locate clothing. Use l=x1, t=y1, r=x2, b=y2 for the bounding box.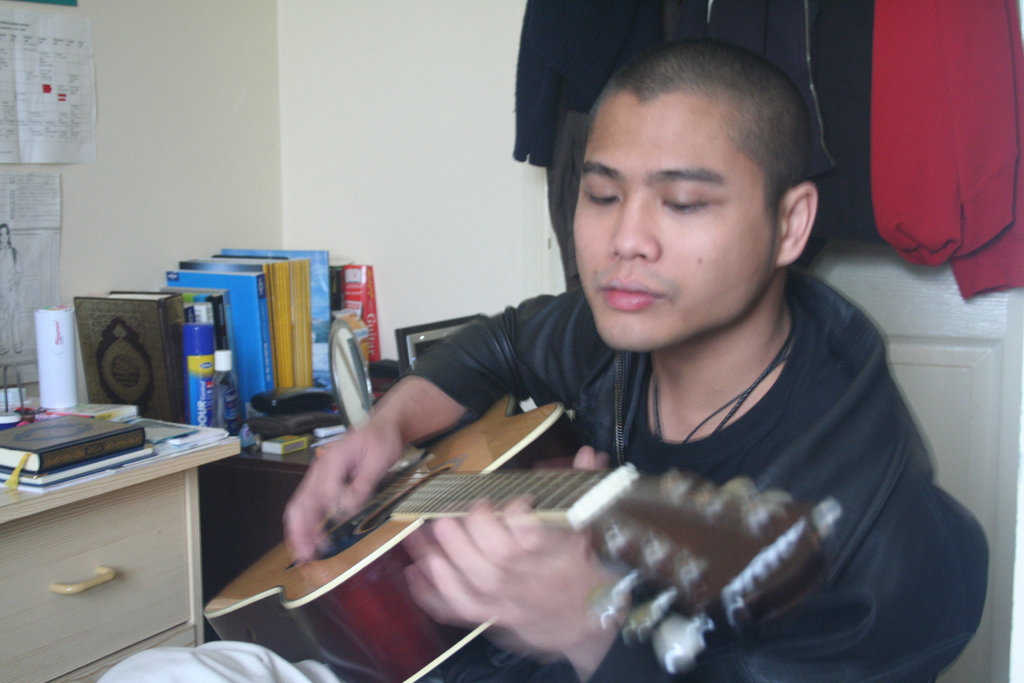
l=78, t=297, r=1000, b=682.
